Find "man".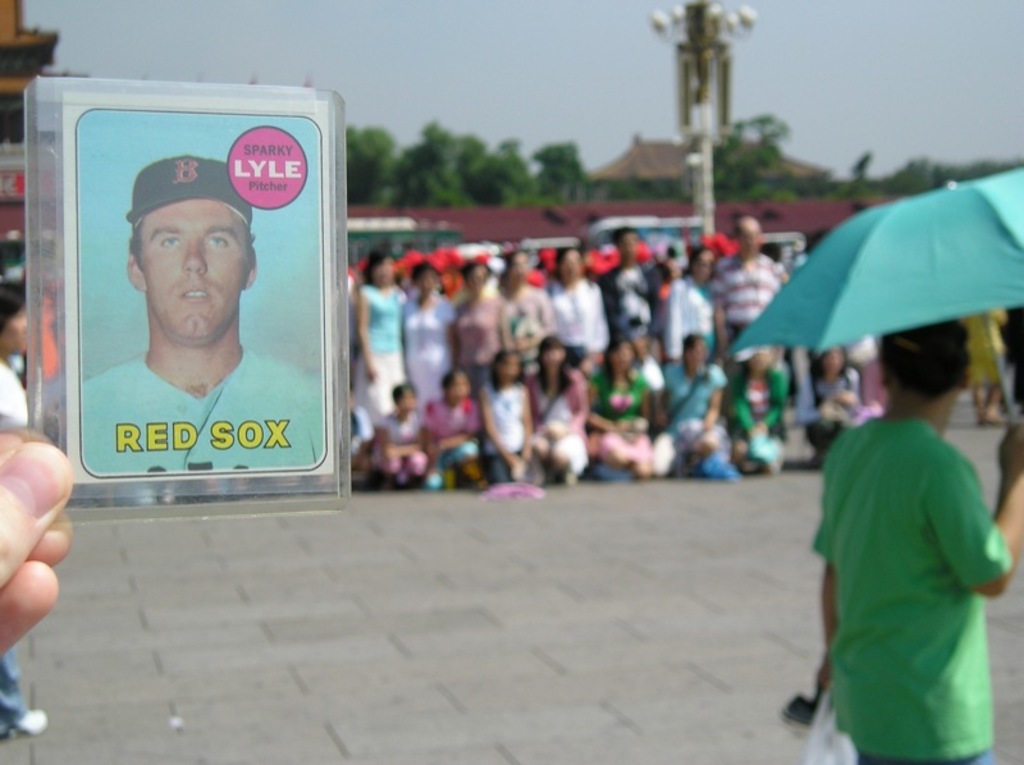
pyautogui.locateOnScreen(69, 155, 271, 439).
